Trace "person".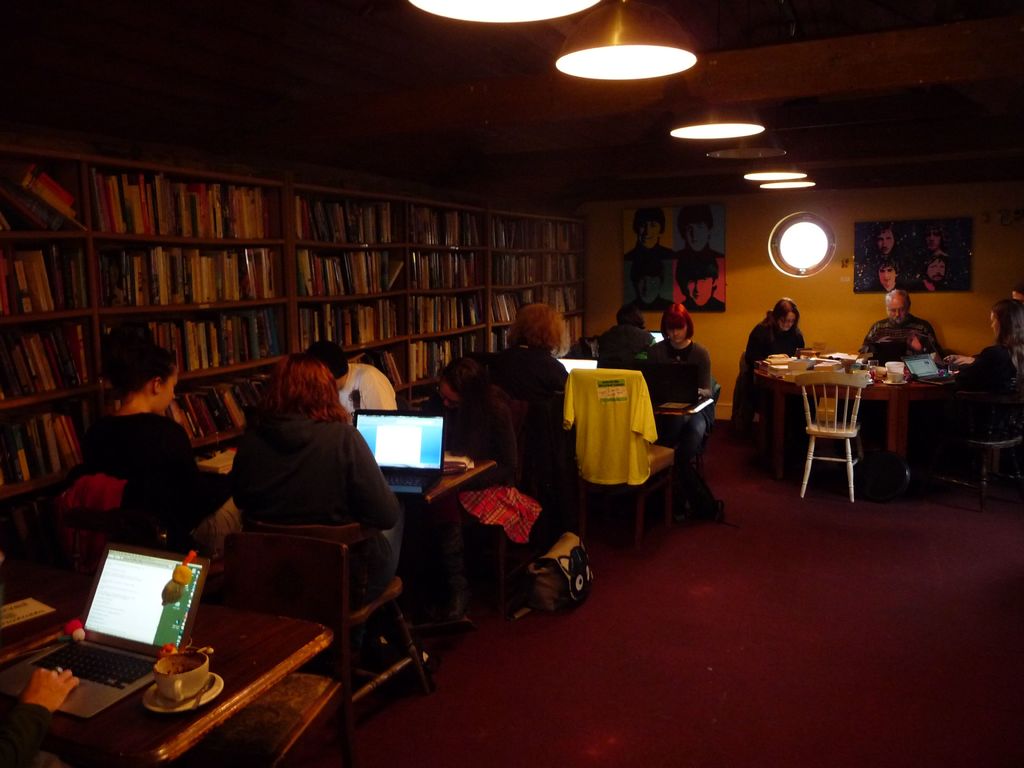
Traced to {"left": 862, "top": 283, "right": 941, "bottom": 358}.
